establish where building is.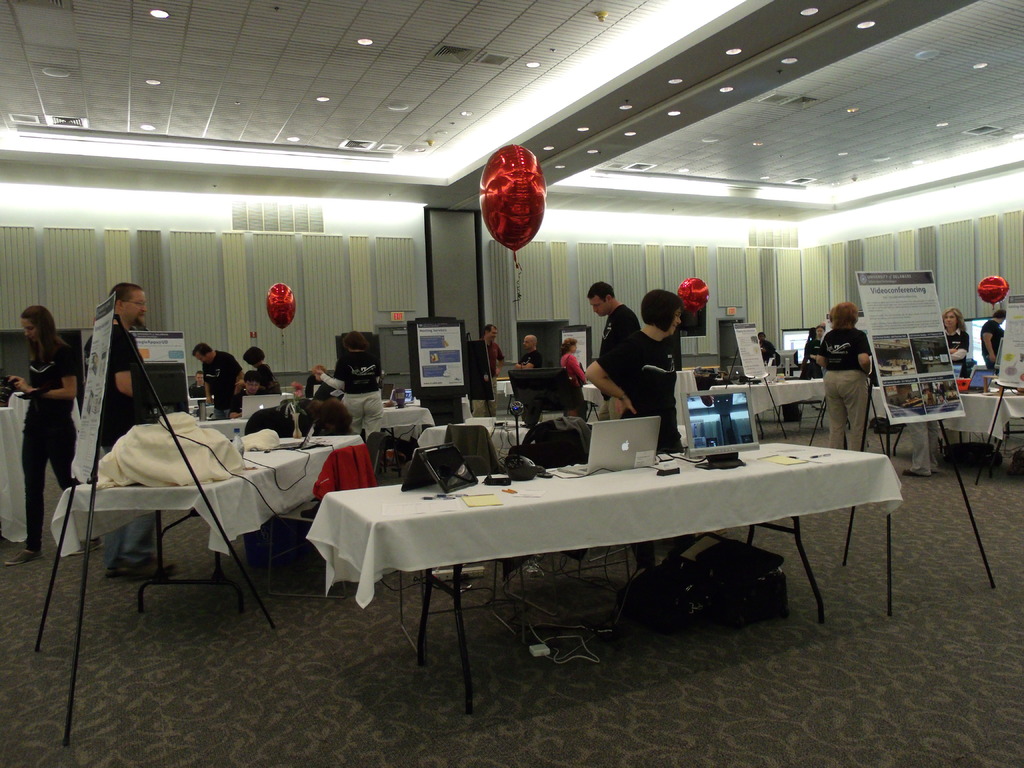
Established at {"left": 0, "top": 1, "right": 1023, "bottom": 767}.
